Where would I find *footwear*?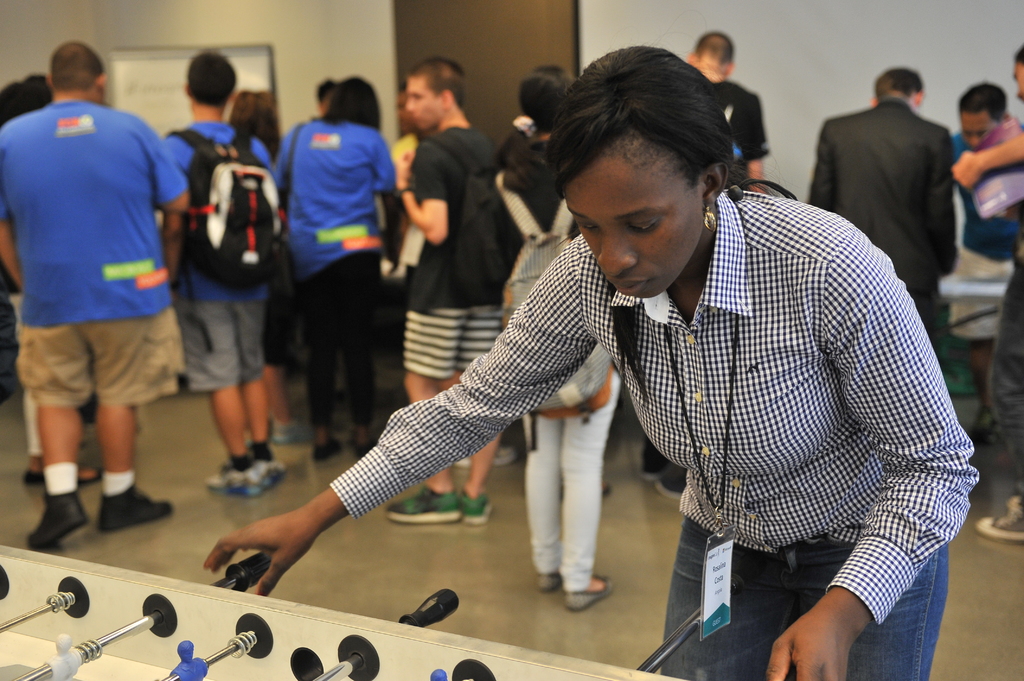
At {"x1": 979, "y1": 490, "x2": 1023, "y2": 553}.
